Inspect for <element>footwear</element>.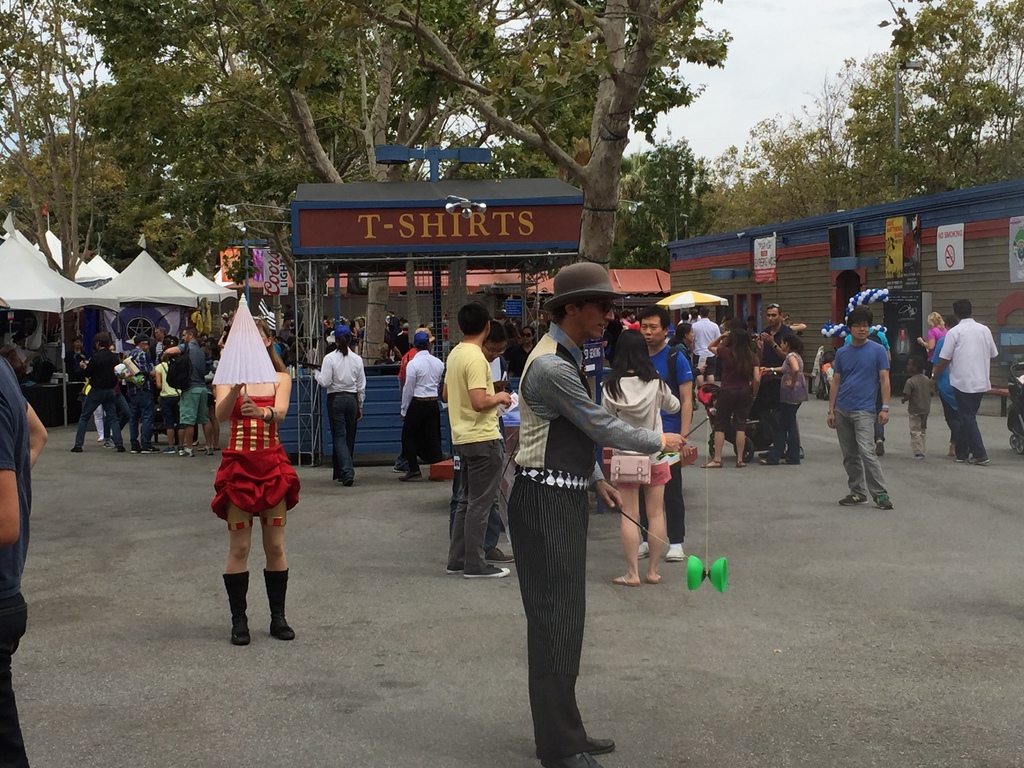
Inspection: [left=401, top=468, right=422, bottom=479].
